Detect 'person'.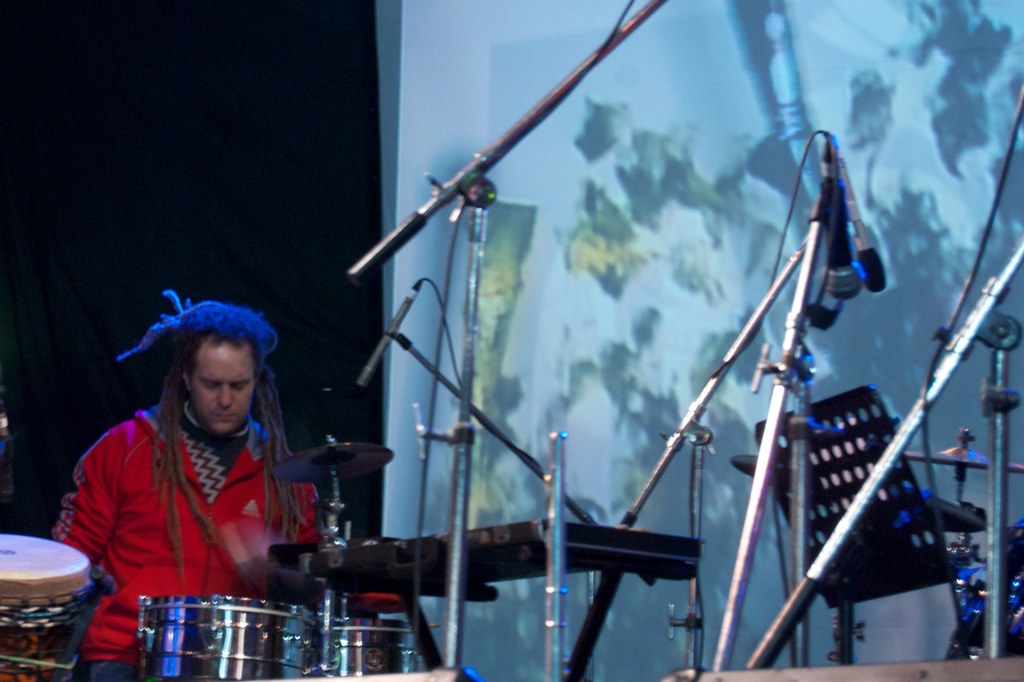
Detected at {"x1": 64, "y1": 286, "x2": 319, "y2": 658}.
